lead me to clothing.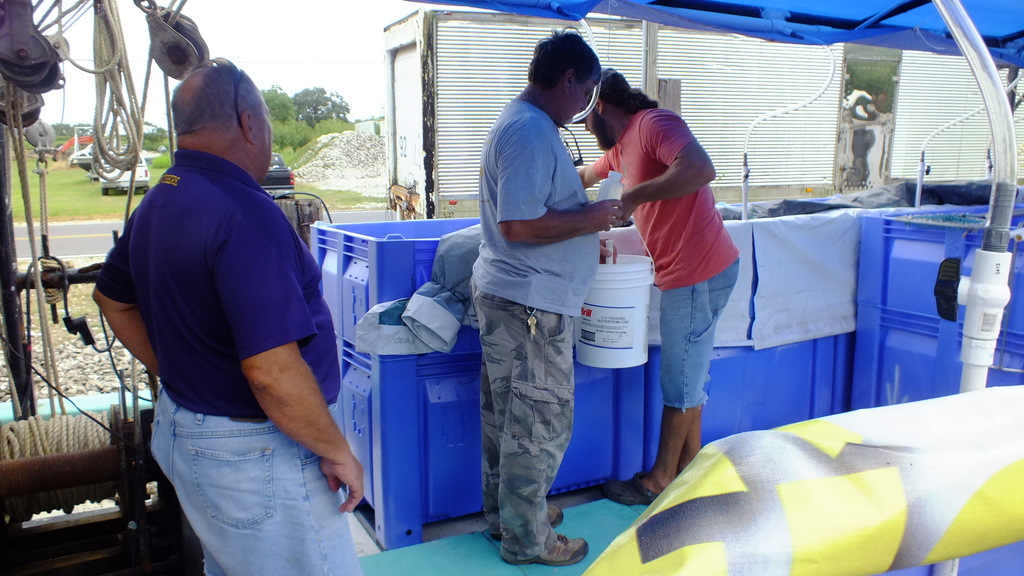
Lead to (93, 148, 341, 417).
